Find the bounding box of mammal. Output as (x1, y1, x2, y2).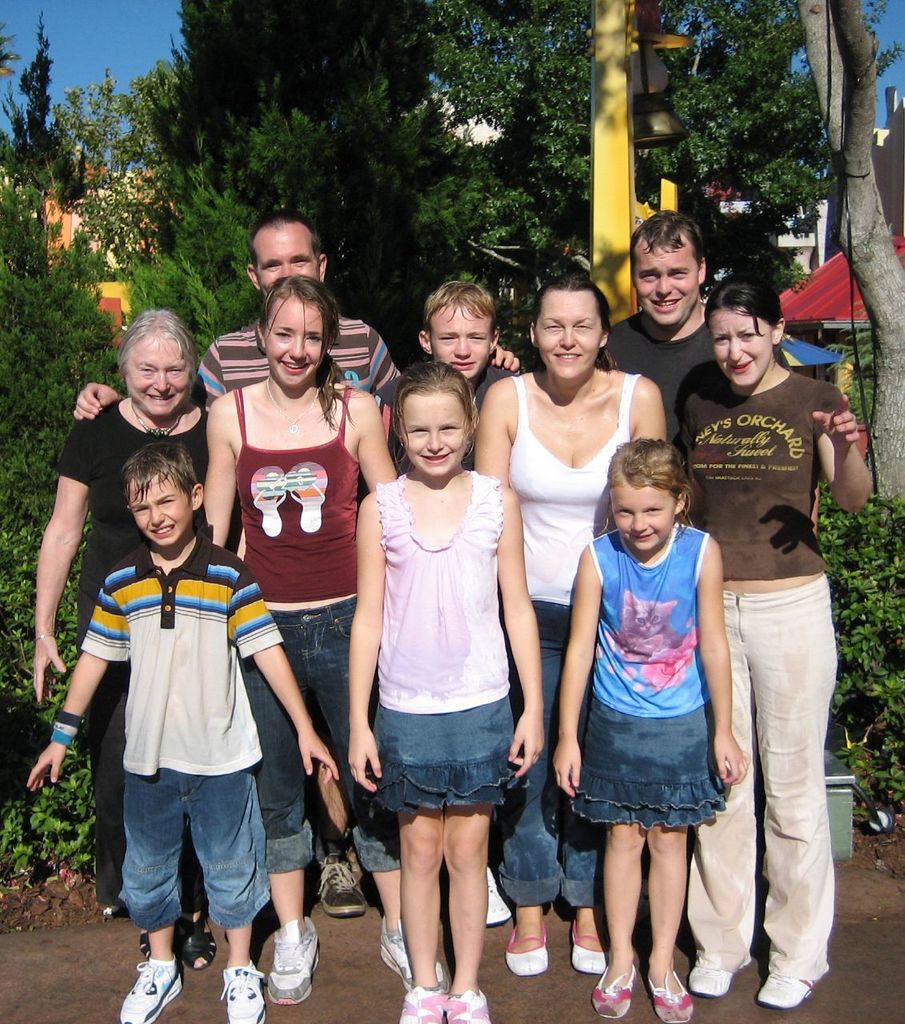
(551, 436, 753, 1022).
